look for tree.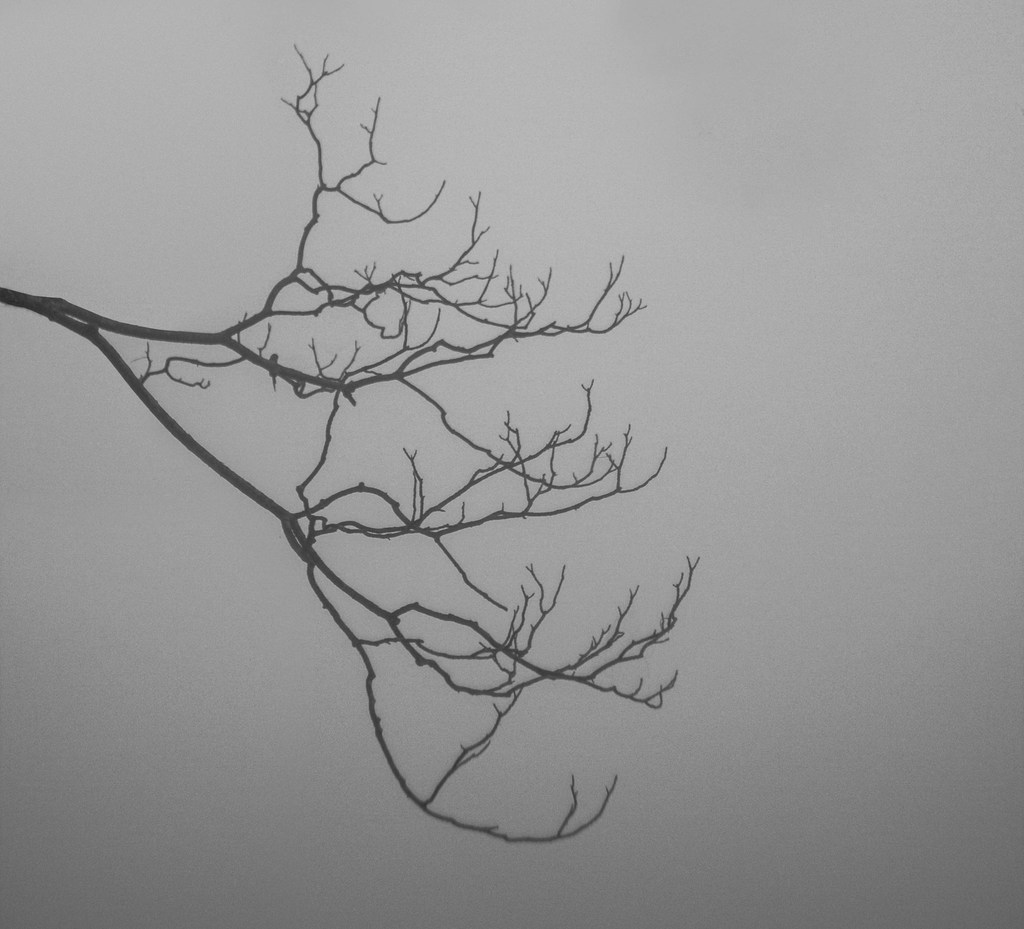
Found: bbox=(0, 41, 756, 822).
